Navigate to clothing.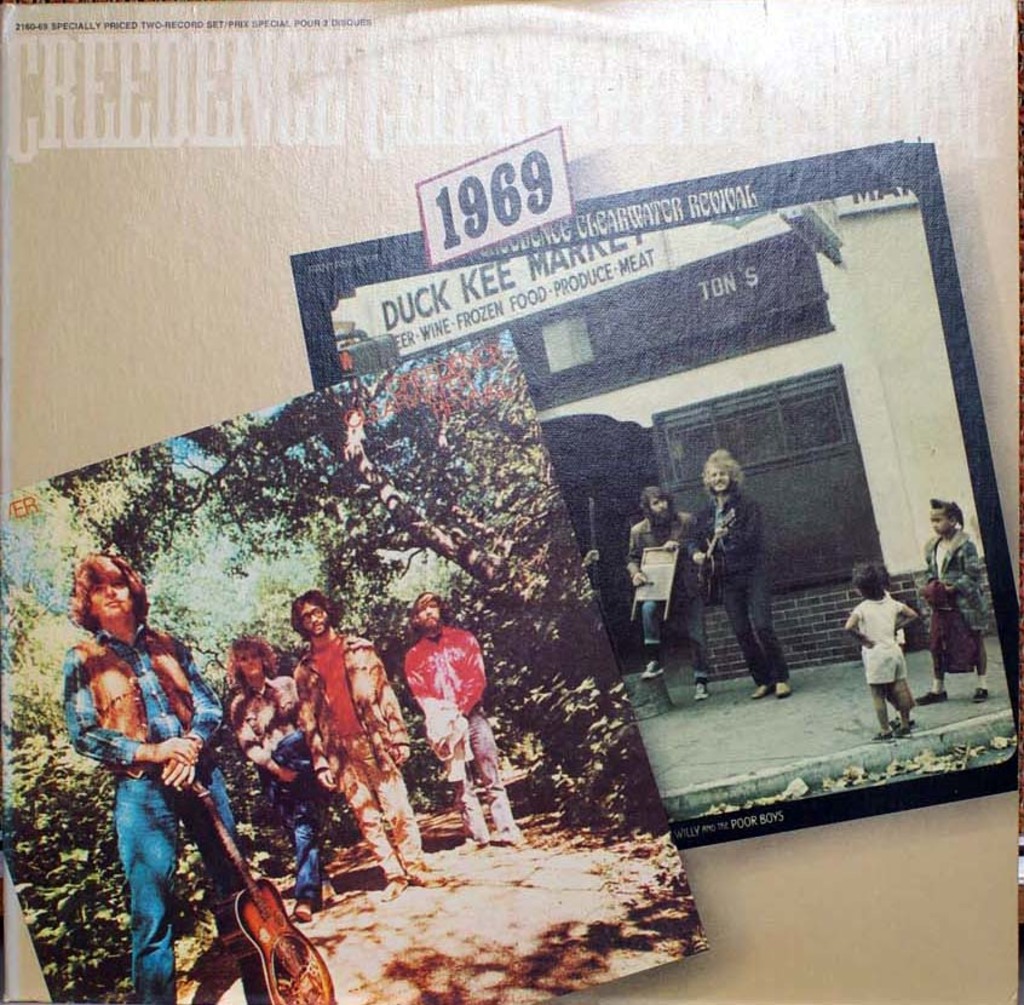
Navigation target: x1=225, y1=671, x2=326, y2=904.
